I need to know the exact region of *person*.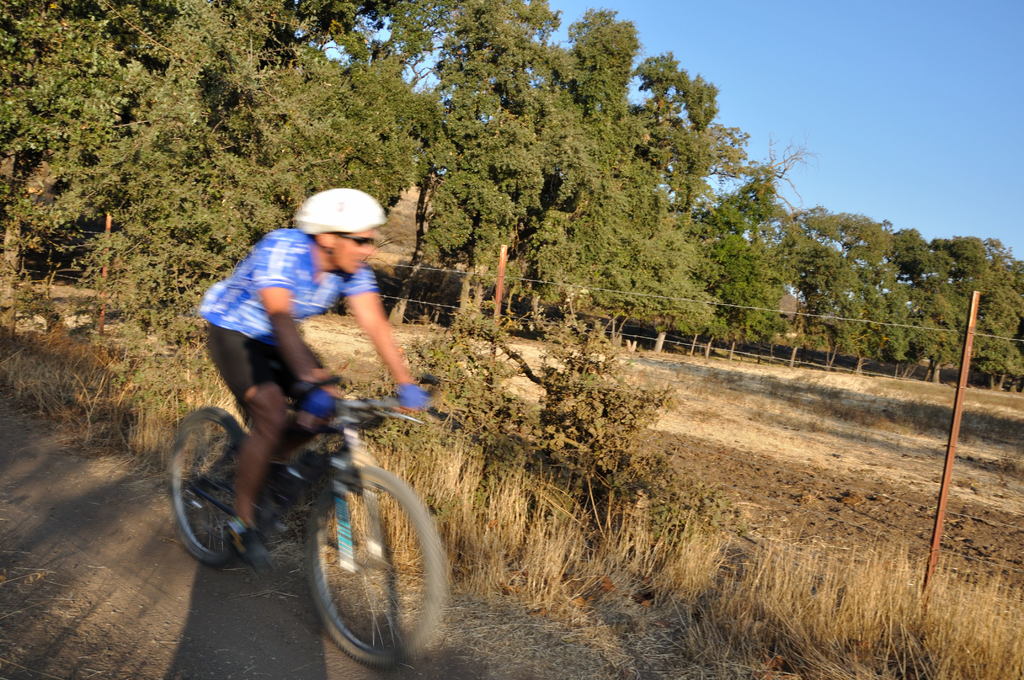
Region: select_region(193, 186, 432, 506).
